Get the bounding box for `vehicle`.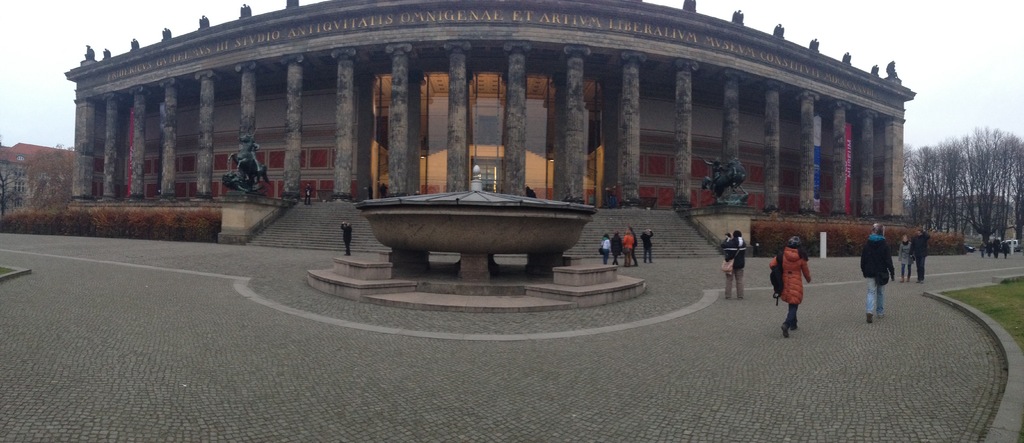
(left=1000, top=237, right=1018, bottom=246).
